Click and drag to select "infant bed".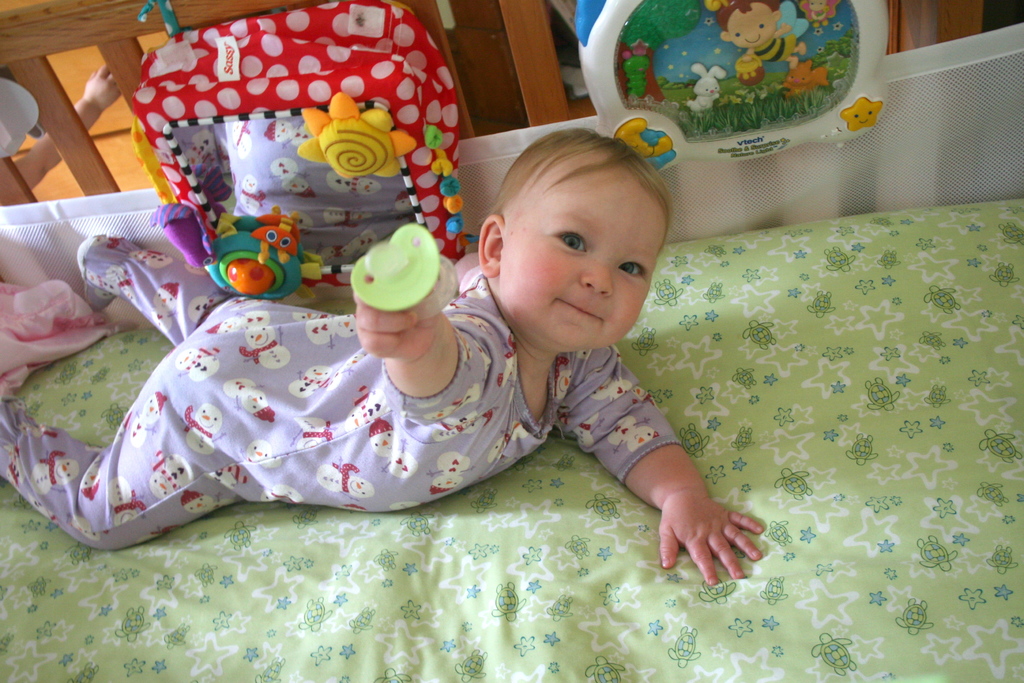
Selection: l=0, t=0, r=1023, b=682.
